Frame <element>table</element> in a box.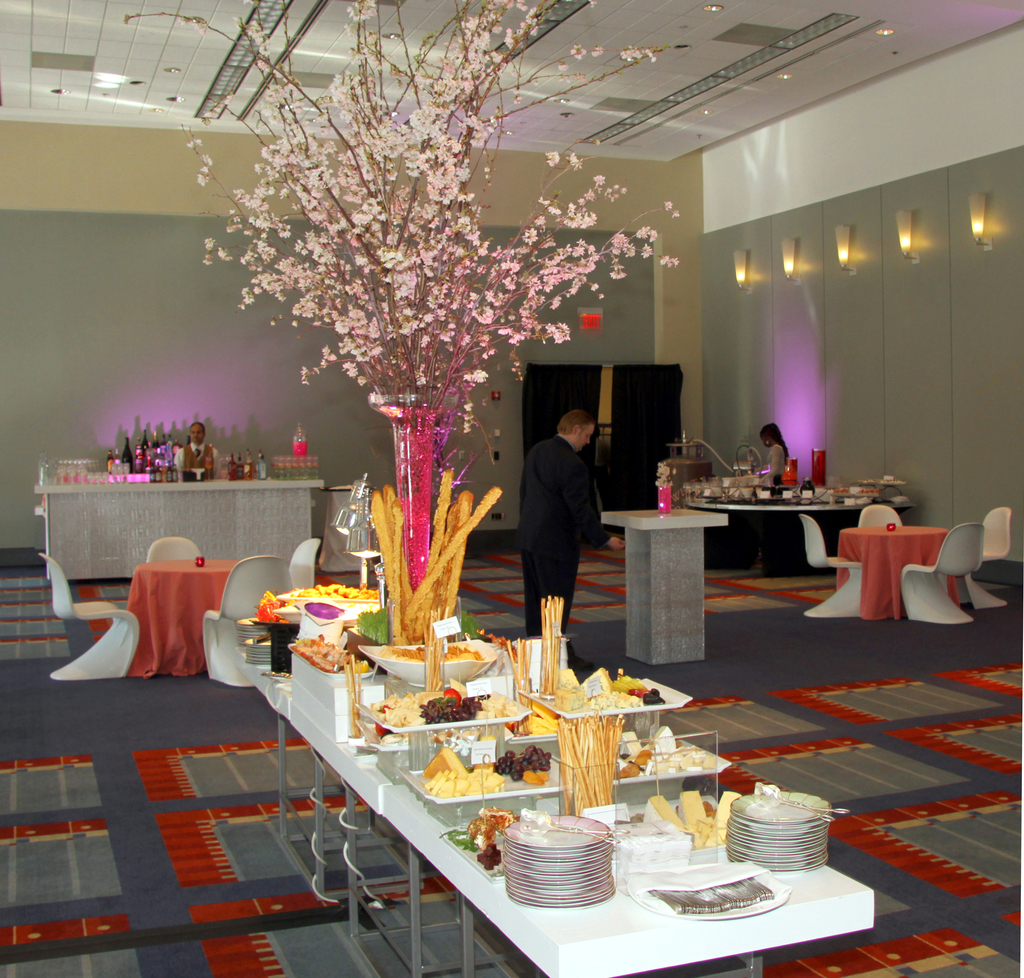
x1=33 y1=480 x2=329 y2=589.
